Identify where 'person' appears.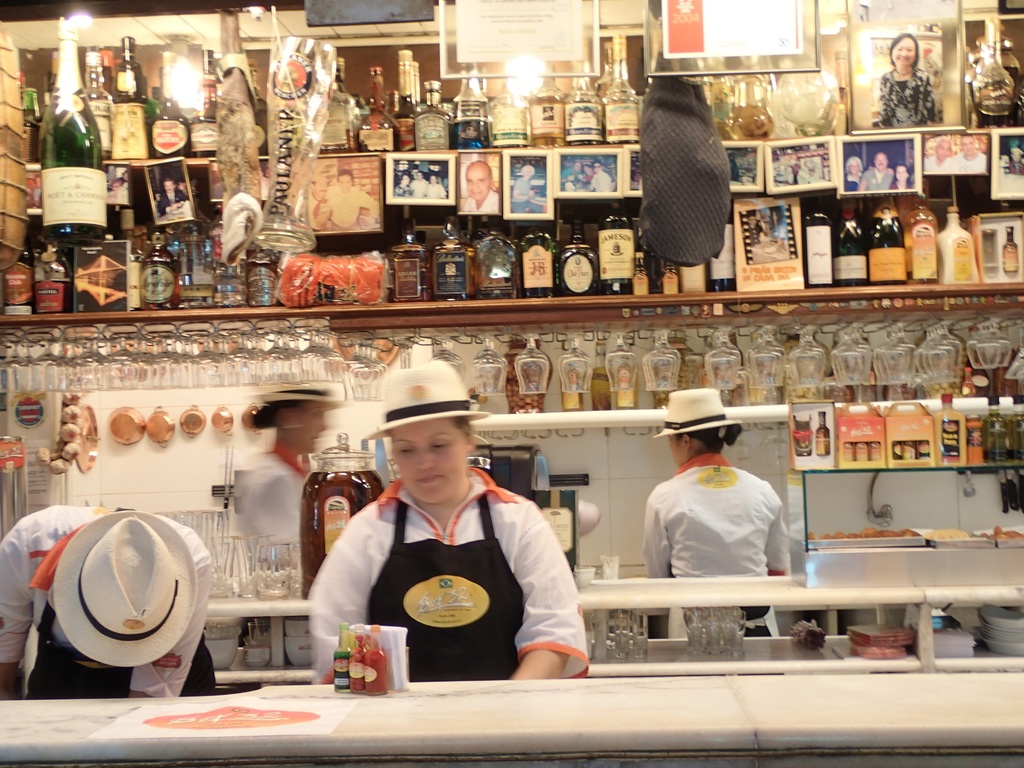
Appears at Rect(237, 378, 341, 569).
